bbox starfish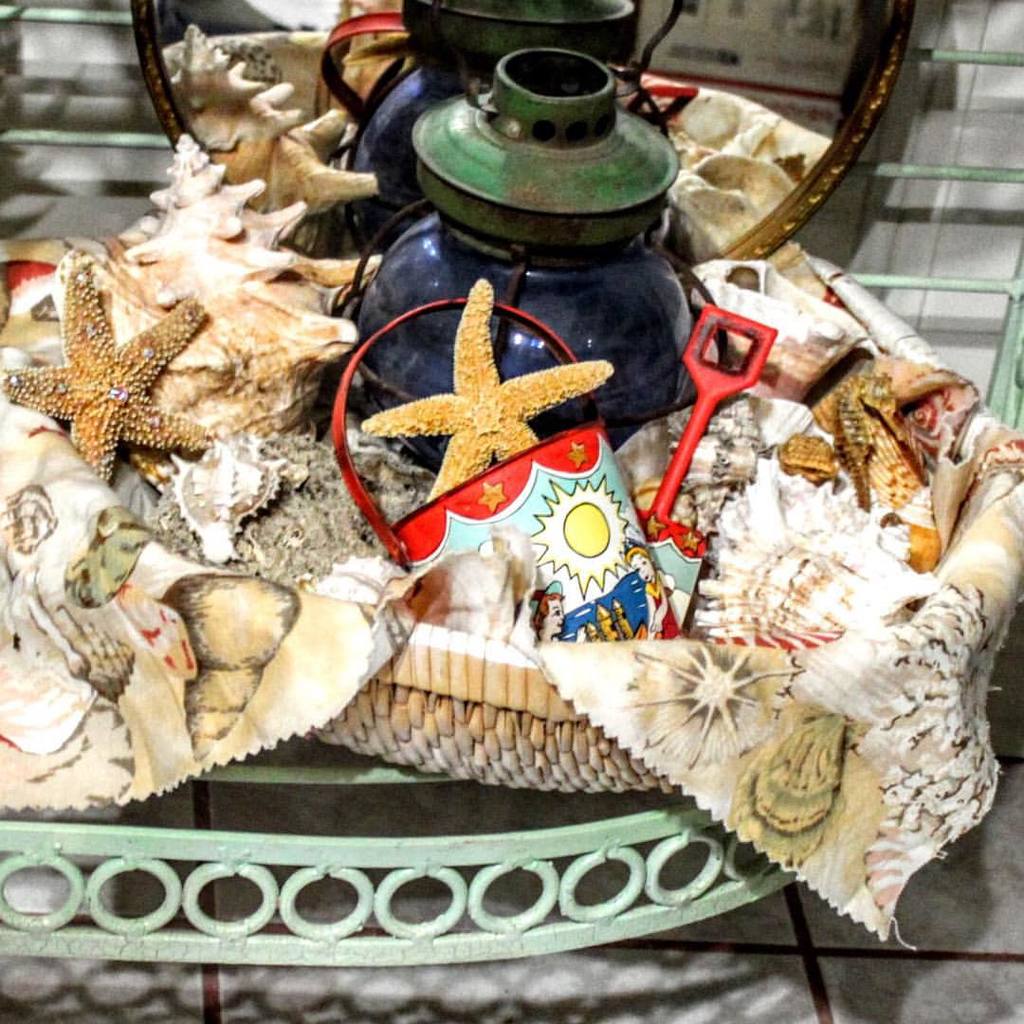
(x1=360, y1=275, x2=617, y2=498)
